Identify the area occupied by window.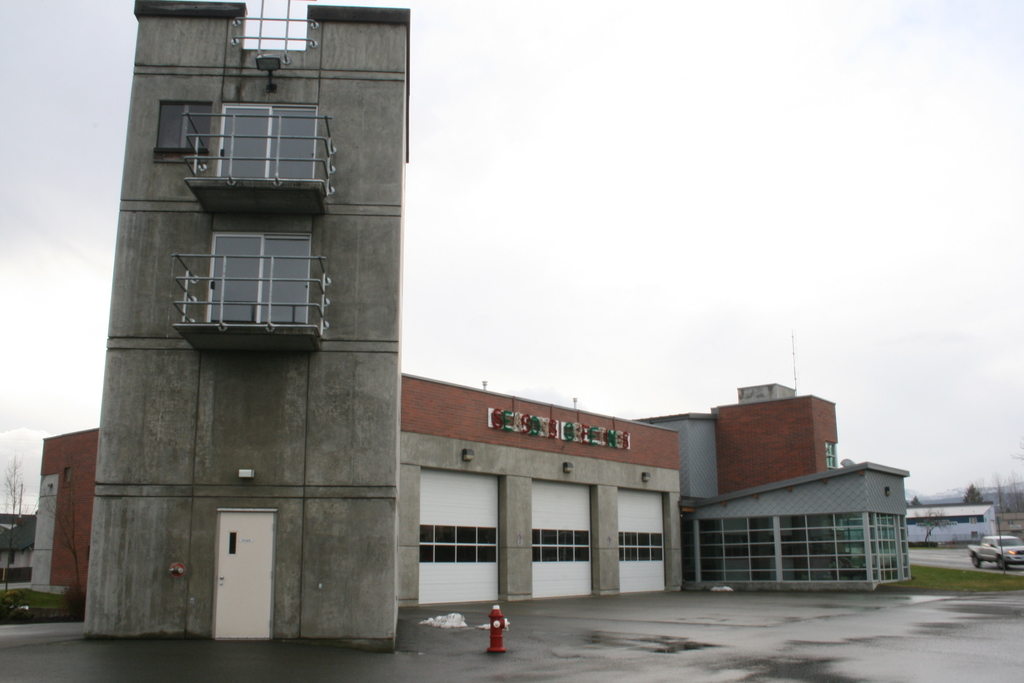
Area: (x1=205, y1=226, x2=310, y2=327).
